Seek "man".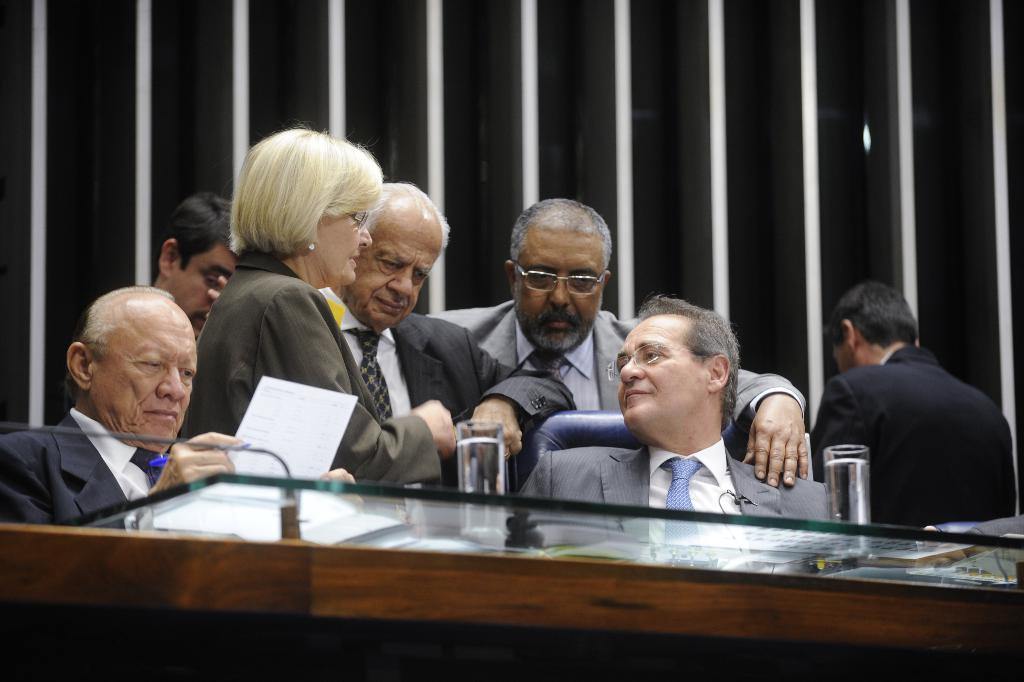
152, 188, 240, 343.
